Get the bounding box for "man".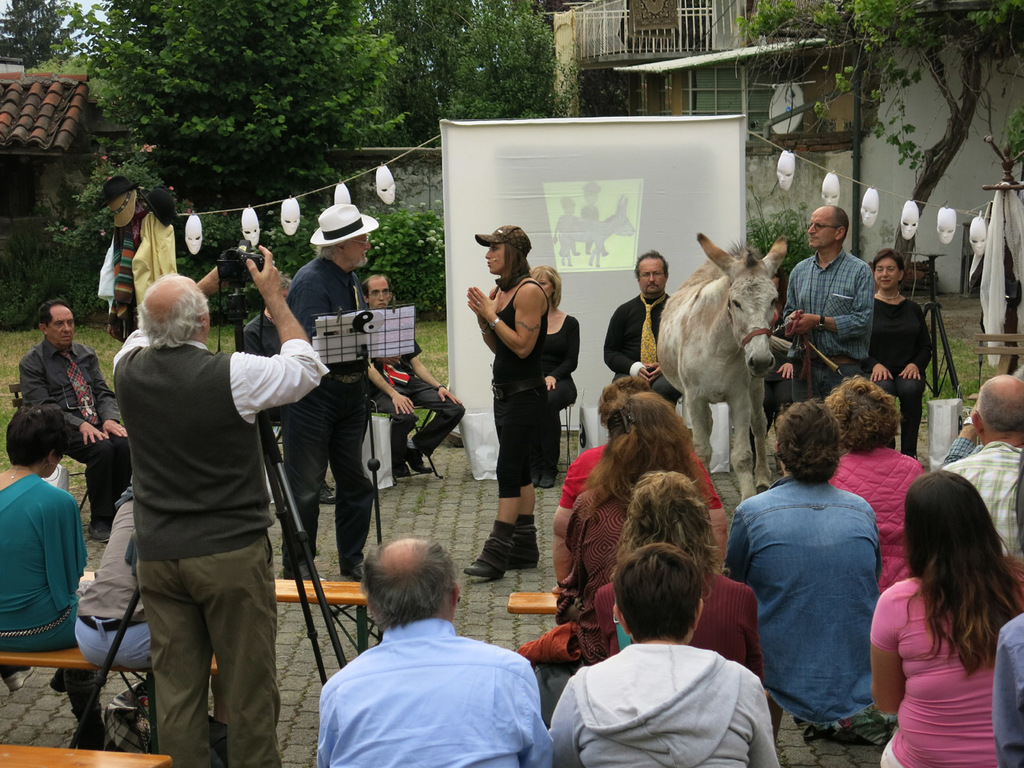
[left=602, top=247, right=685, bottom=409].
